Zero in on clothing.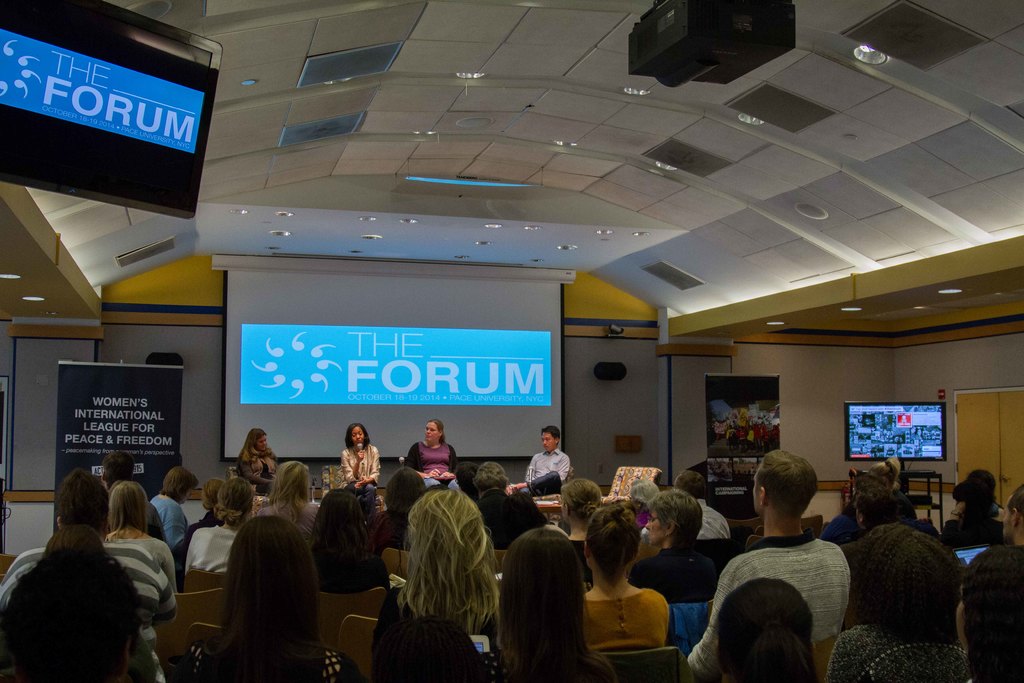
Zeroed in: (684,526,851,675).
